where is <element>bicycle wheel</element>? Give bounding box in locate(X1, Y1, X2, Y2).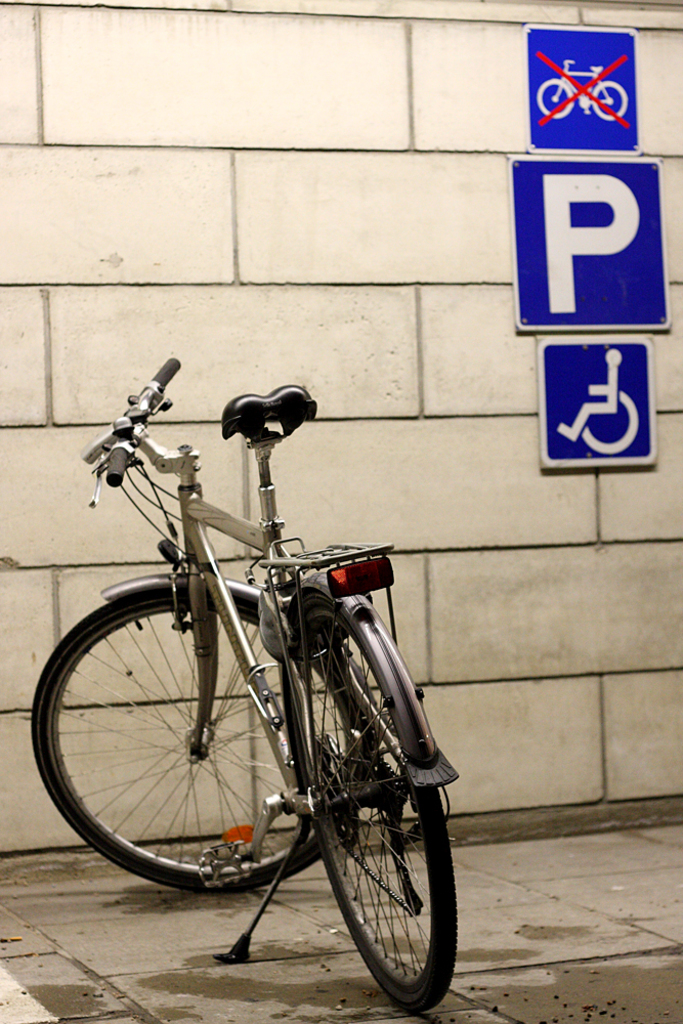
locate(294, 725, 459, 1001).
